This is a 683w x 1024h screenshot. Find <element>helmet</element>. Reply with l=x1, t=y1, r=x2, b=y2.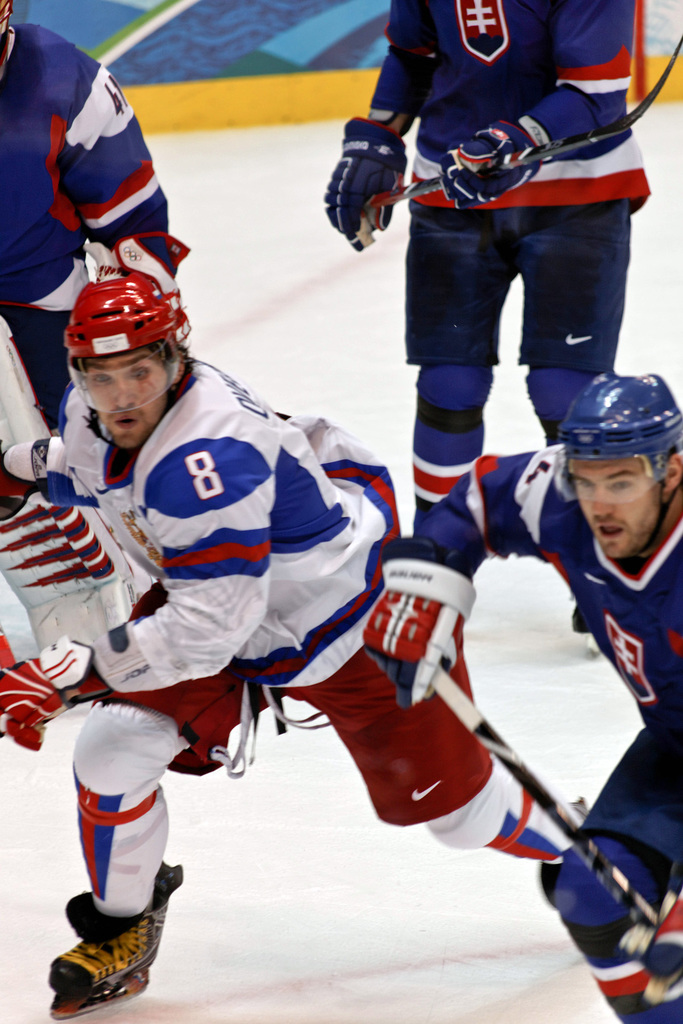
l=61, t=241, r=187, b=445.
